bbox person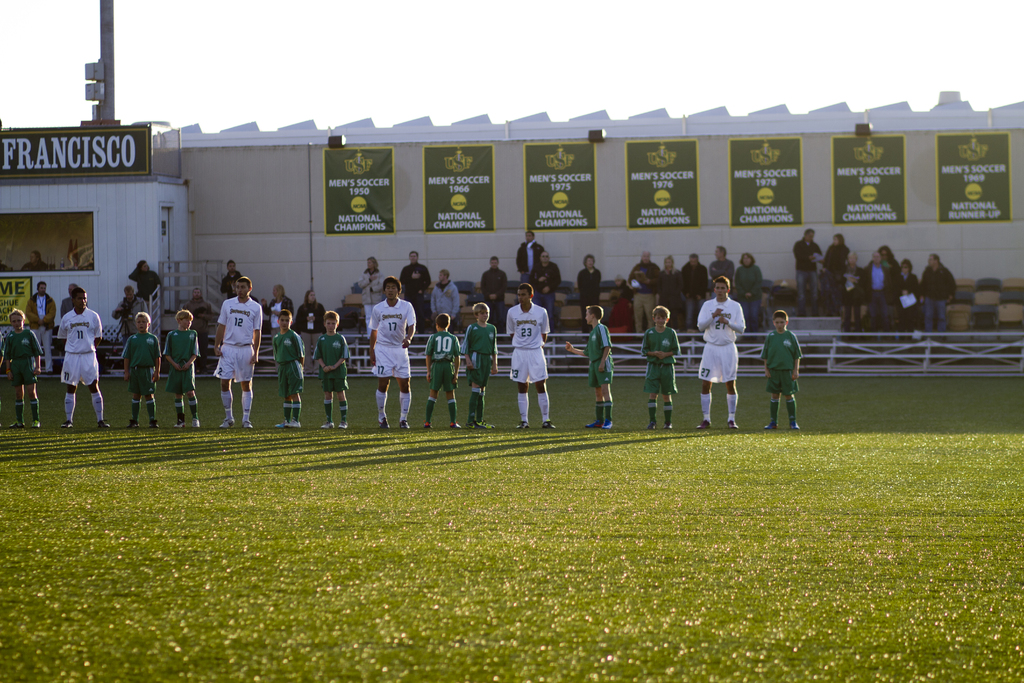
[129,258,164,308]
